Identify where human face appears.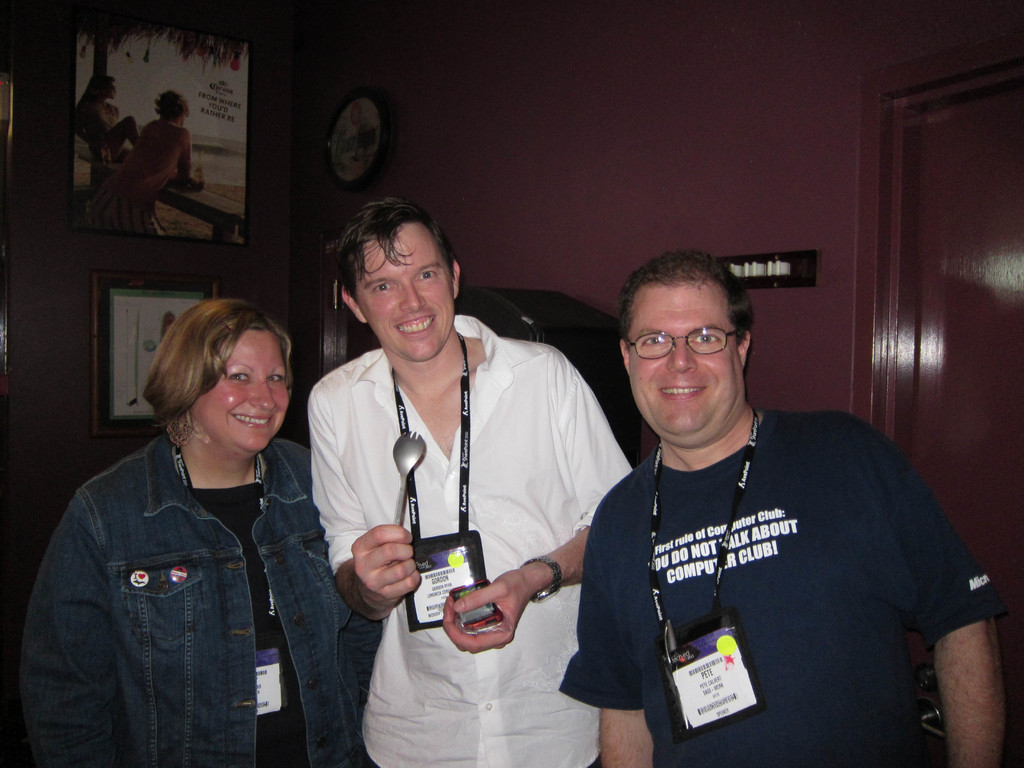
Appears at Rect(204, 331, 285, 450).
